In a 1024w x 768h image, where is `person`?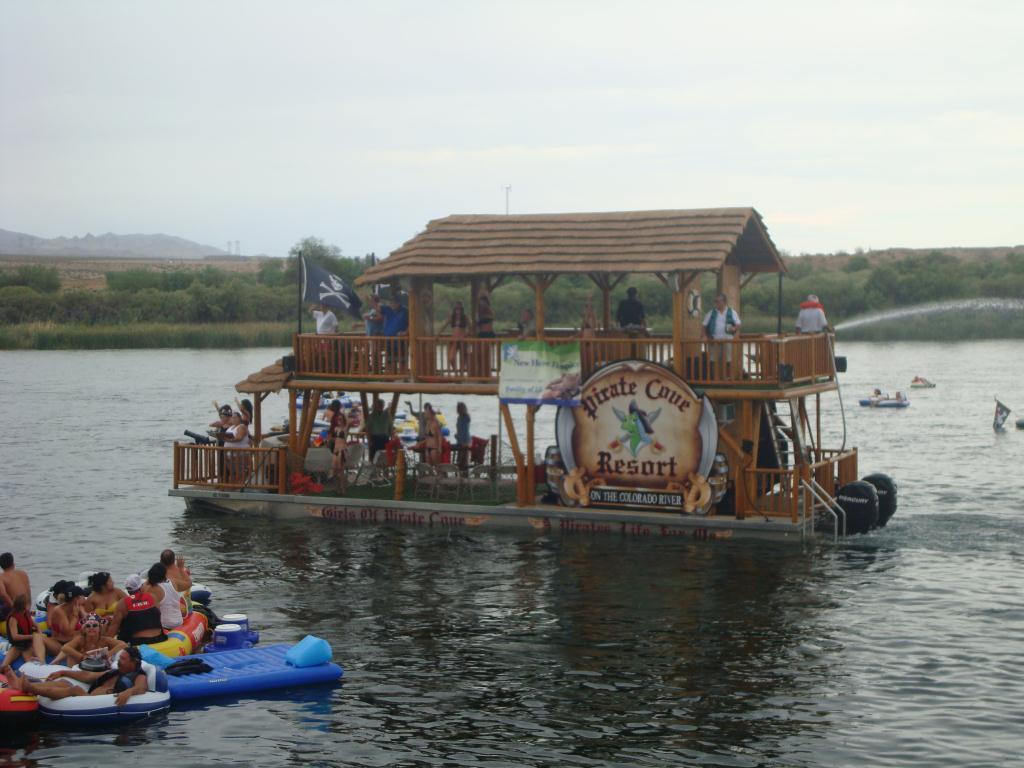
367,394,389,452.
